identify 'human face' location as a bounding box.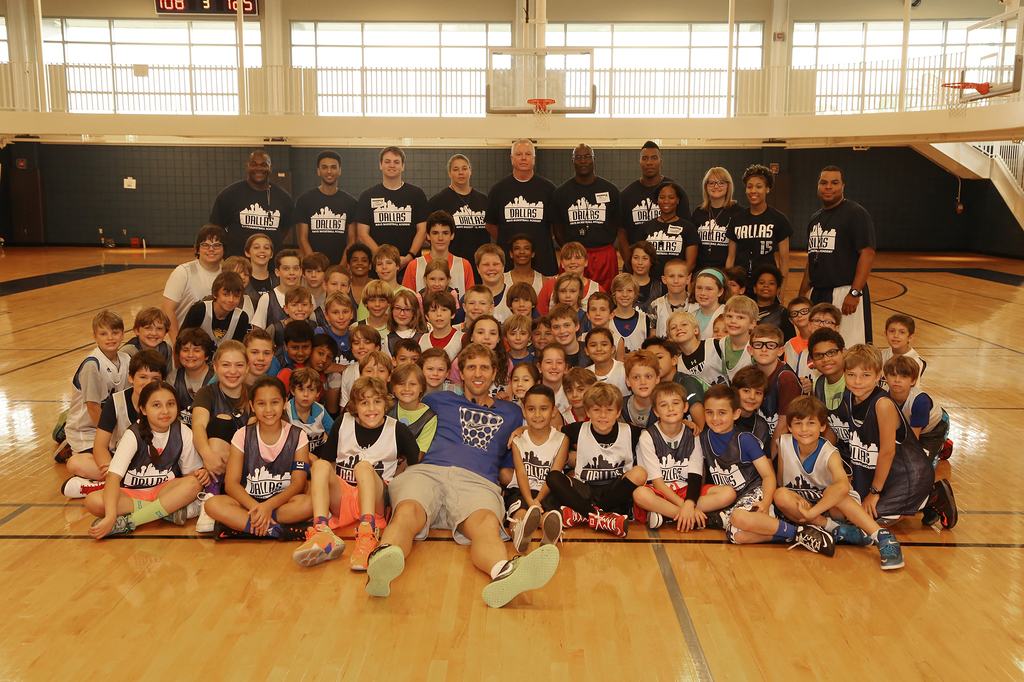
(135, 368, 157, 395).
